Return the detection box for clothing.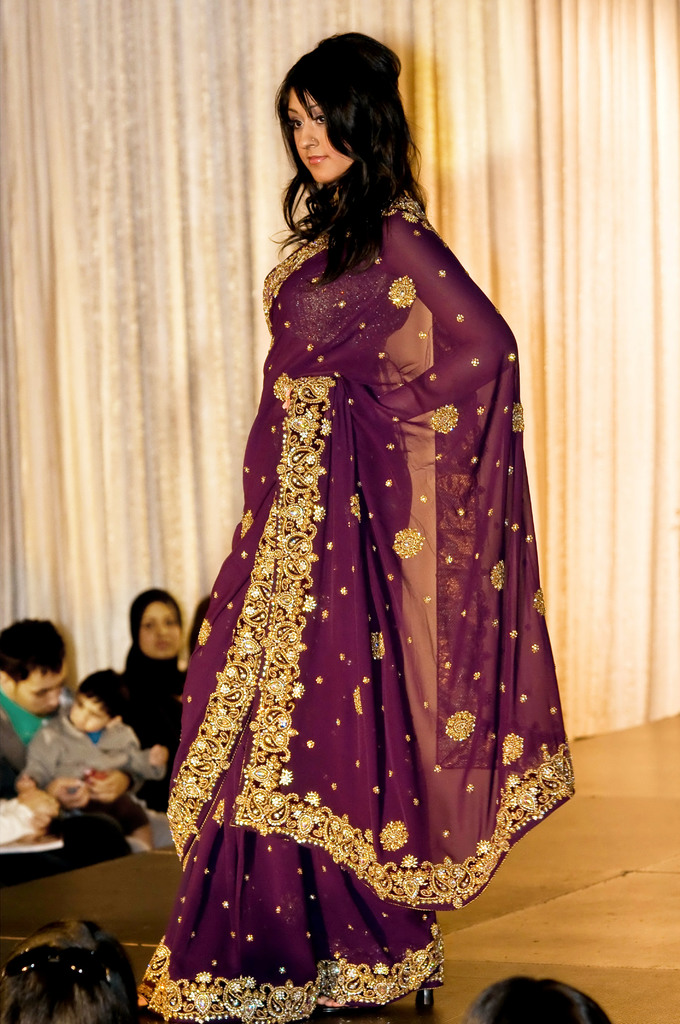
x1=113 y1=652 x2=187 y2=812.
